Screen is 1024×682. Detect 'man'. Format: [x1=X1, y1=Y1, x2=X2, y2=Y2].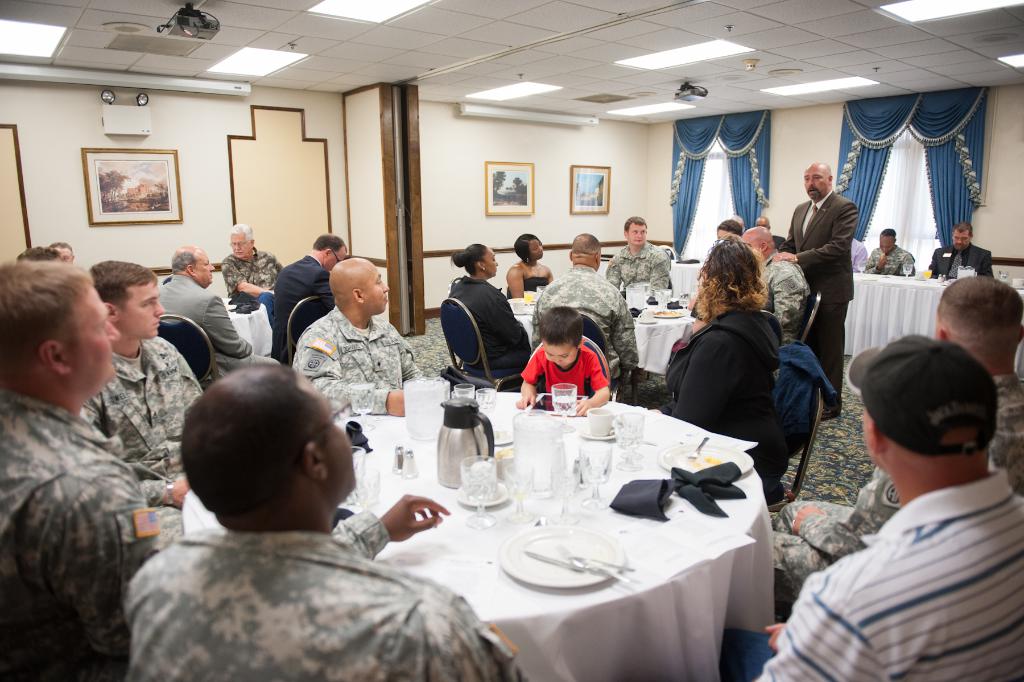
[x1=765, y1=160, x2=856, y2=415].
